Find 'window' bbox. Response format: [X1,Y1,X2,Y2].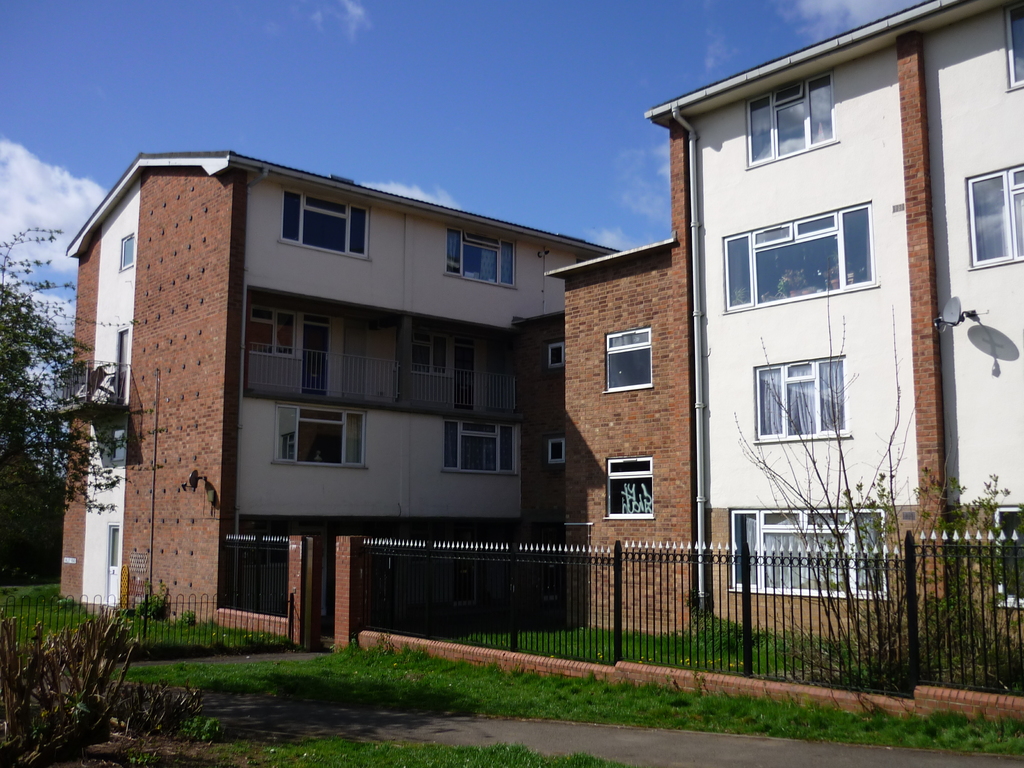
[723,198,874,315].
